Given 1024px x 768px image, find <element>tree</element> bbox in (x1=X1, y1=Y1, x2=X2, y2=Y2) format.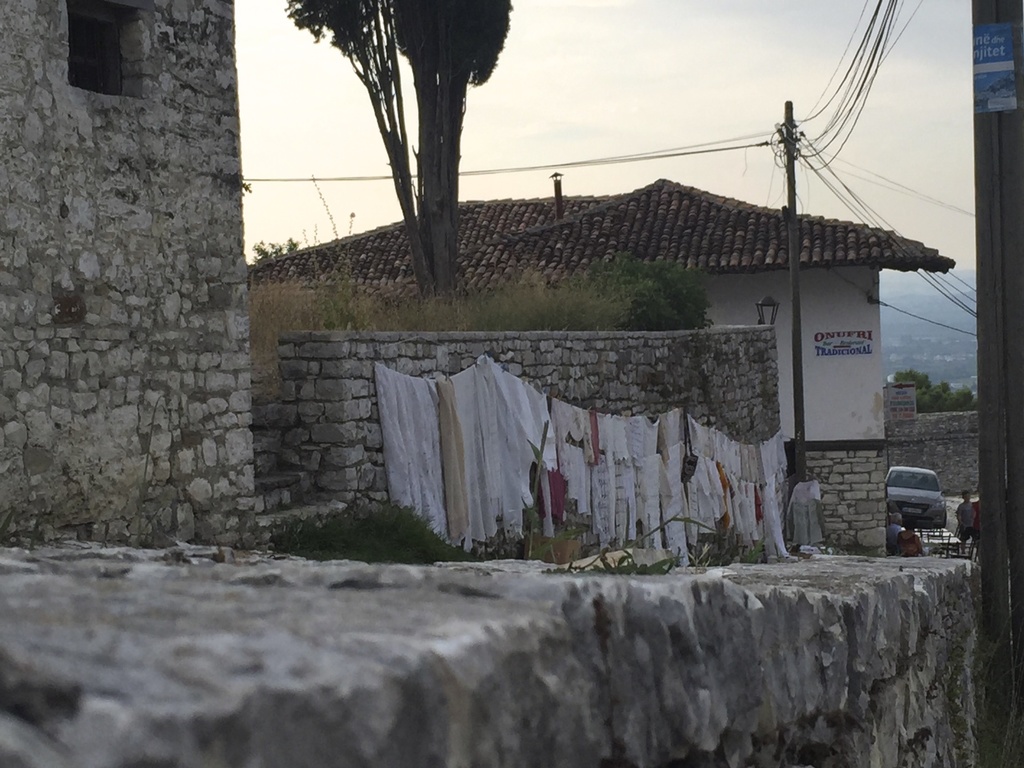
(x1=569, y1=252, x2=720, y2=333).
